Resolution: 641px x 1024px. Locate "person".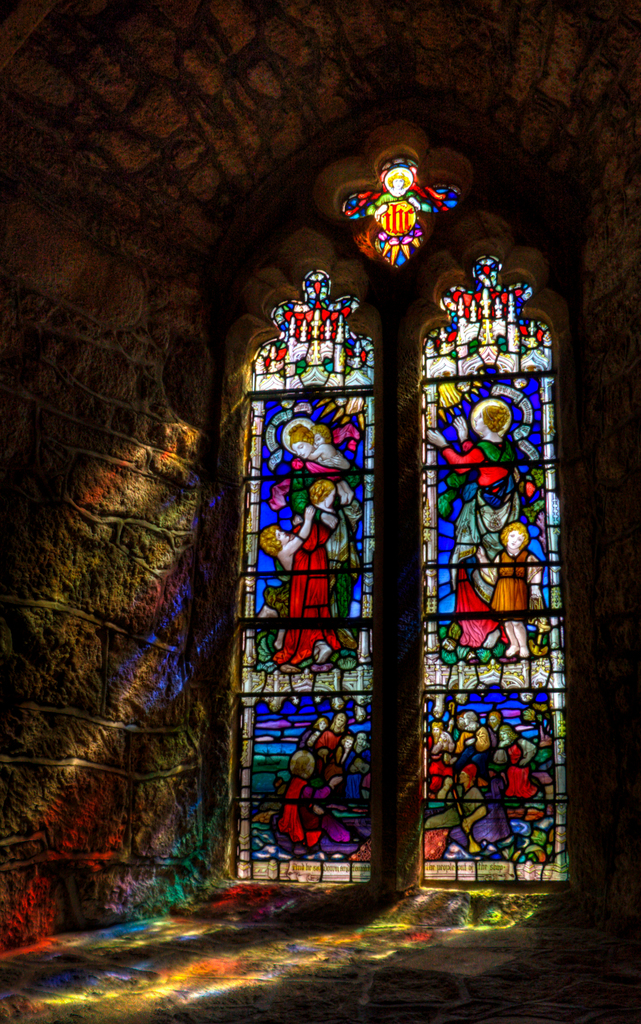
285,420,364,649.
